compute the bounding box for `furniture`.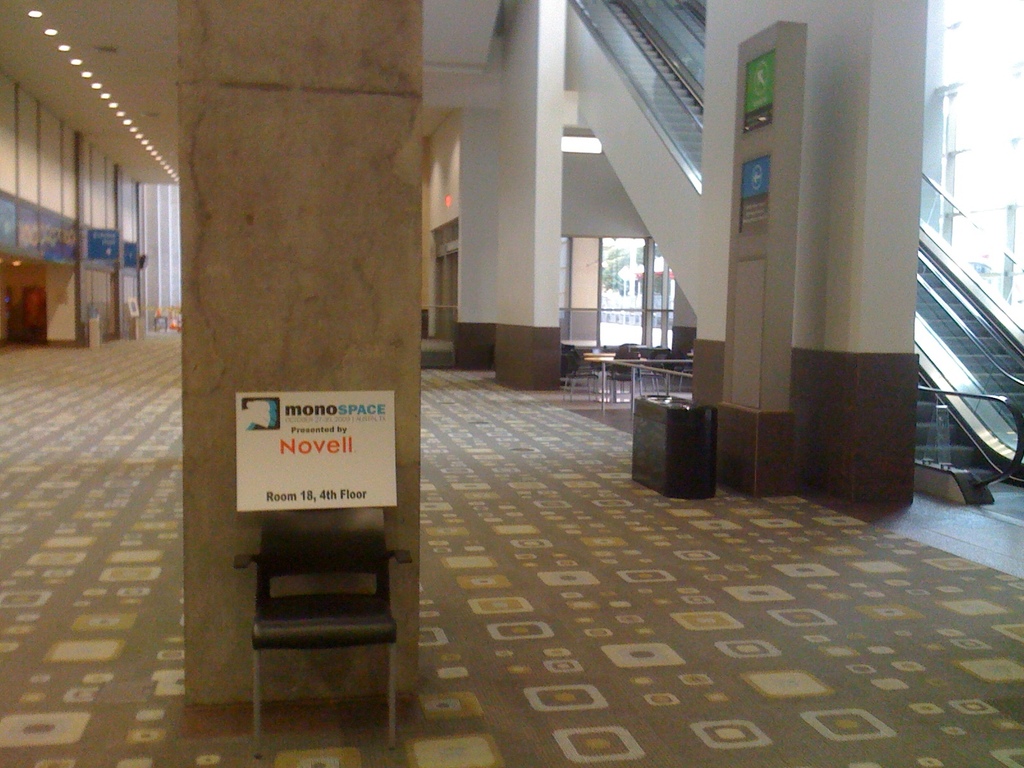
{"x1": 630, "y1": 390, "x2": 719, "y2": 502}.
